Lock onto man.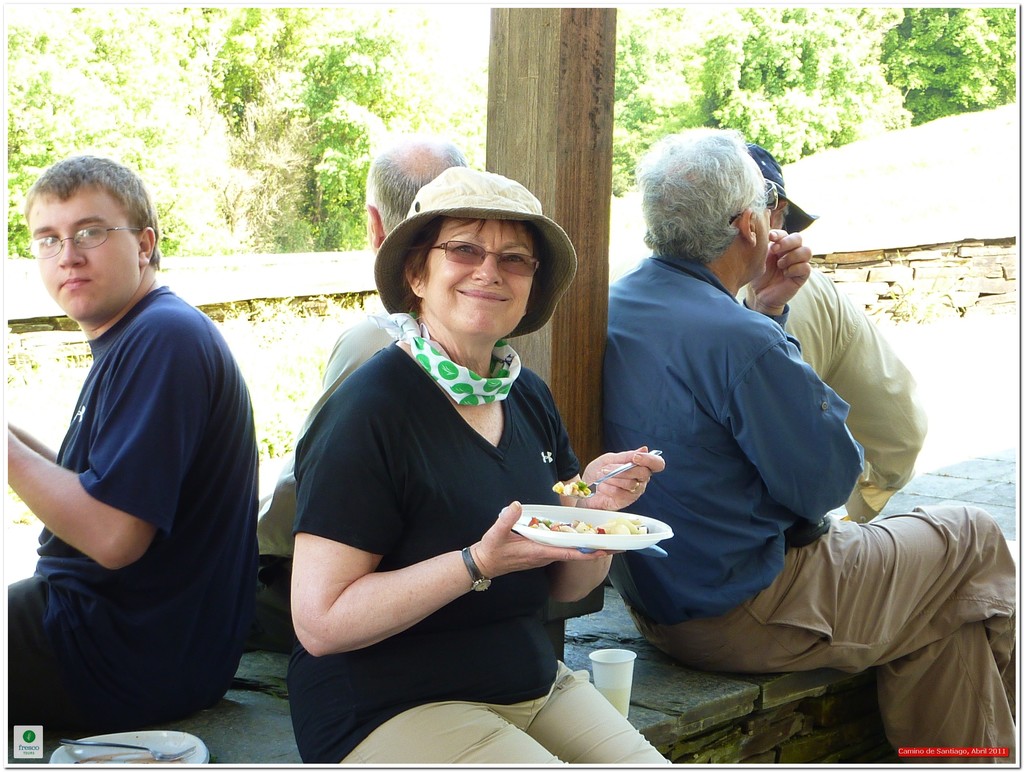
Locked: (8,139,270,747).
